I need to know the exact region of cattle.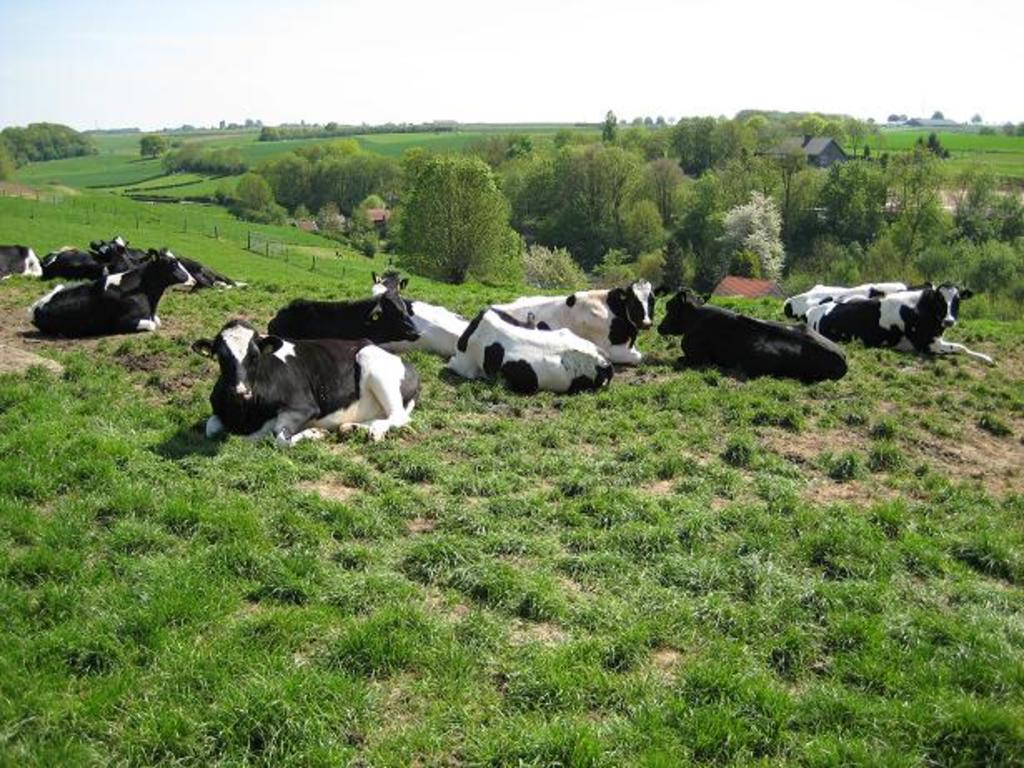
Region: [left=784, top=278, right=904, bottom=315].
